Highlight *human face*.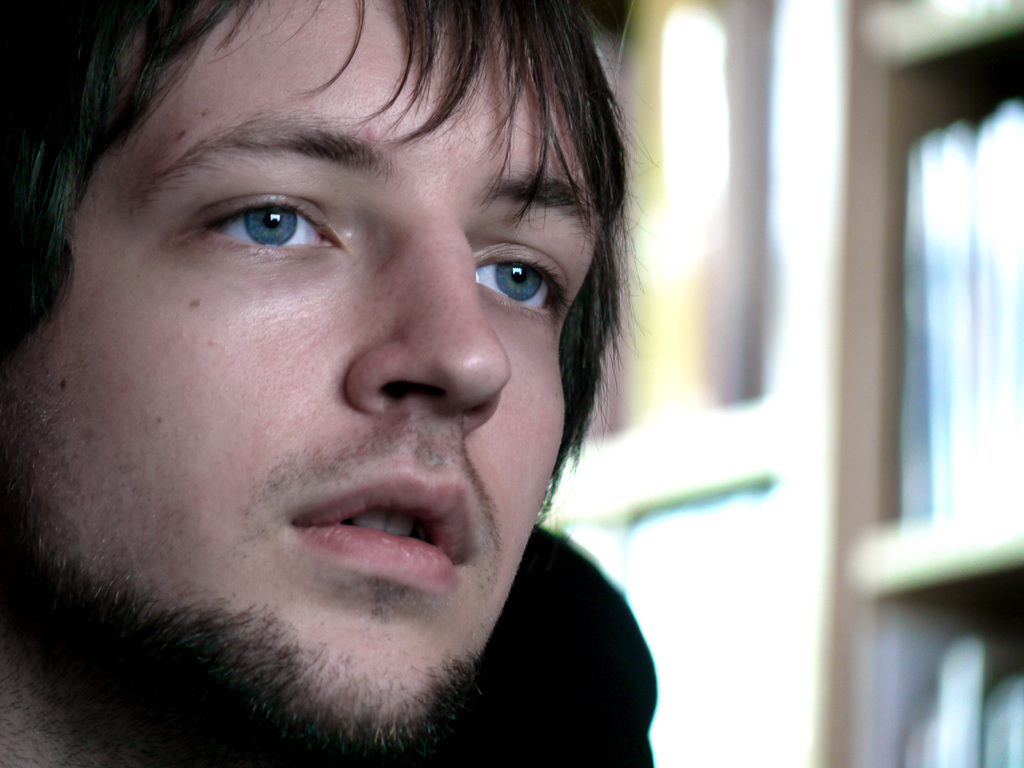
Highlighted region: bbox=(0, 0, 600, 735).
